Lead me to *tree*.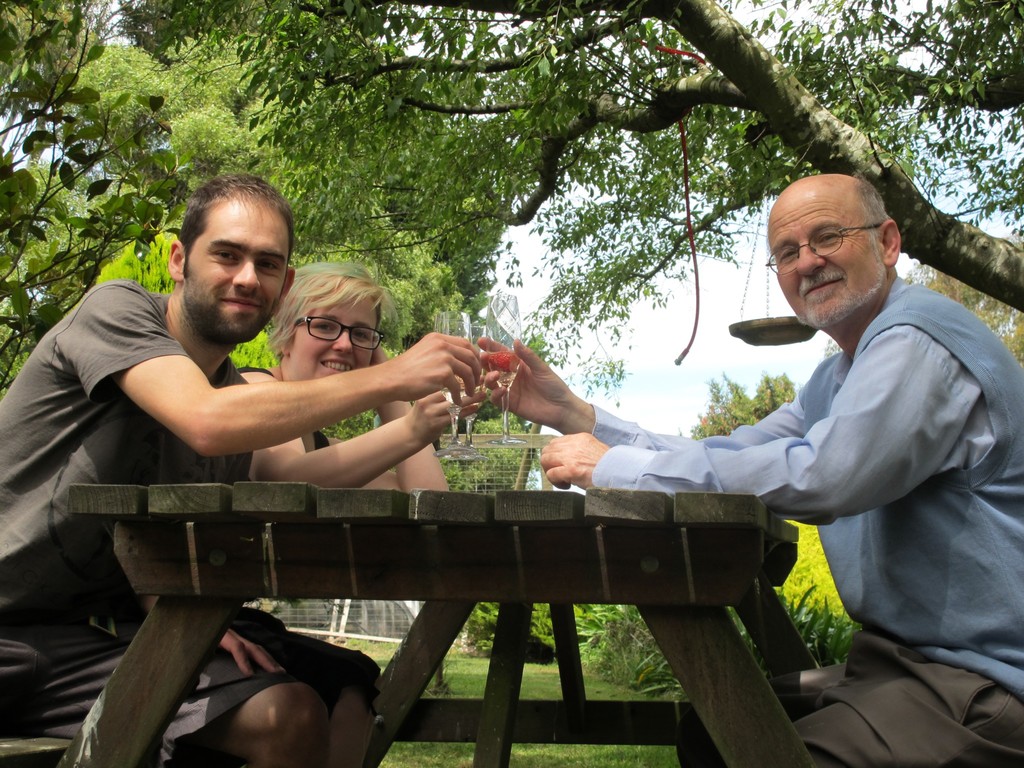
Lead to (0, 0, 193, 407).
